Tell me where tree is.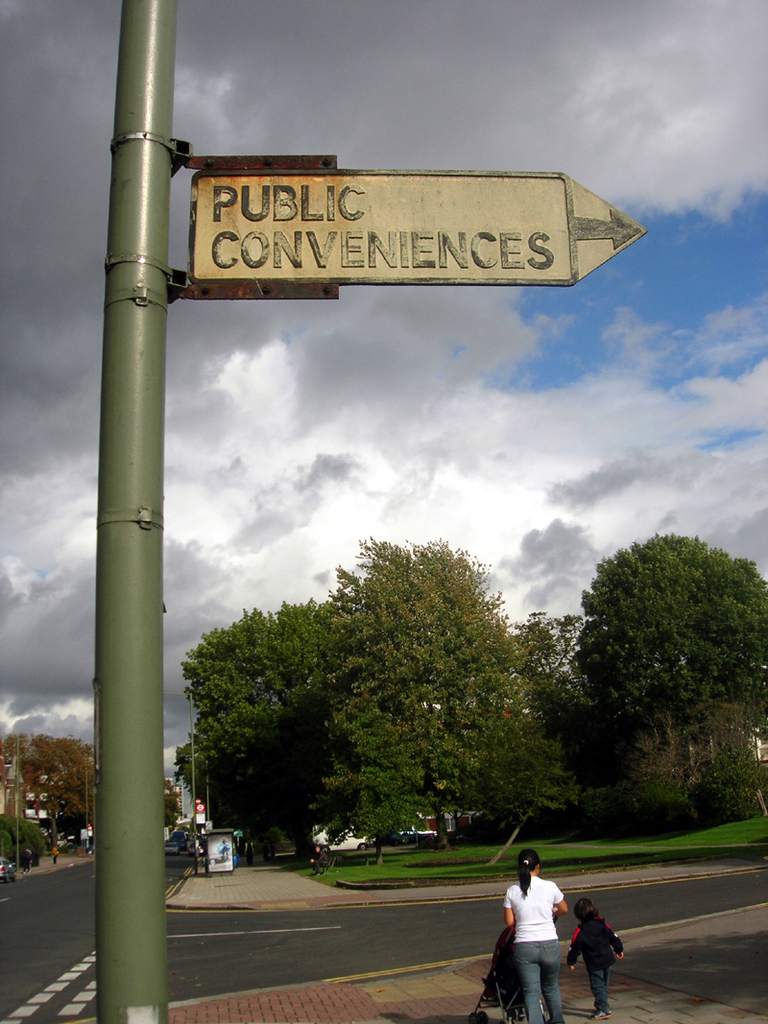
tree is at select_region(328, 524, 564, 855).
